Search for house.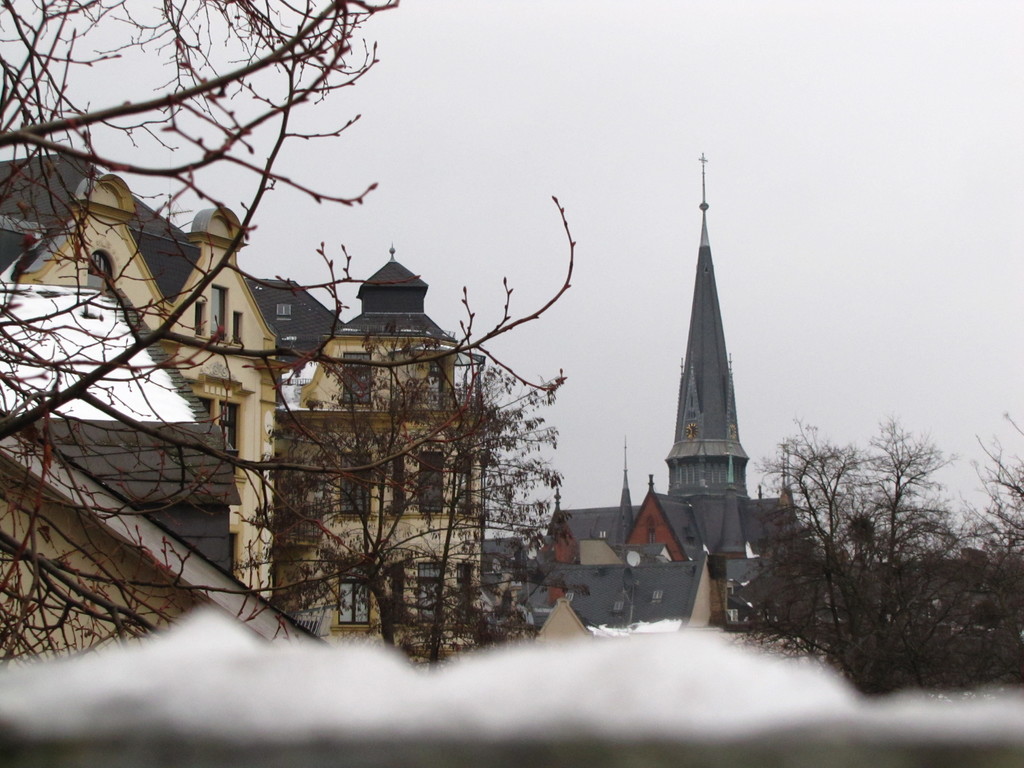
Found at bbox=[0, 140, 340, 605].
